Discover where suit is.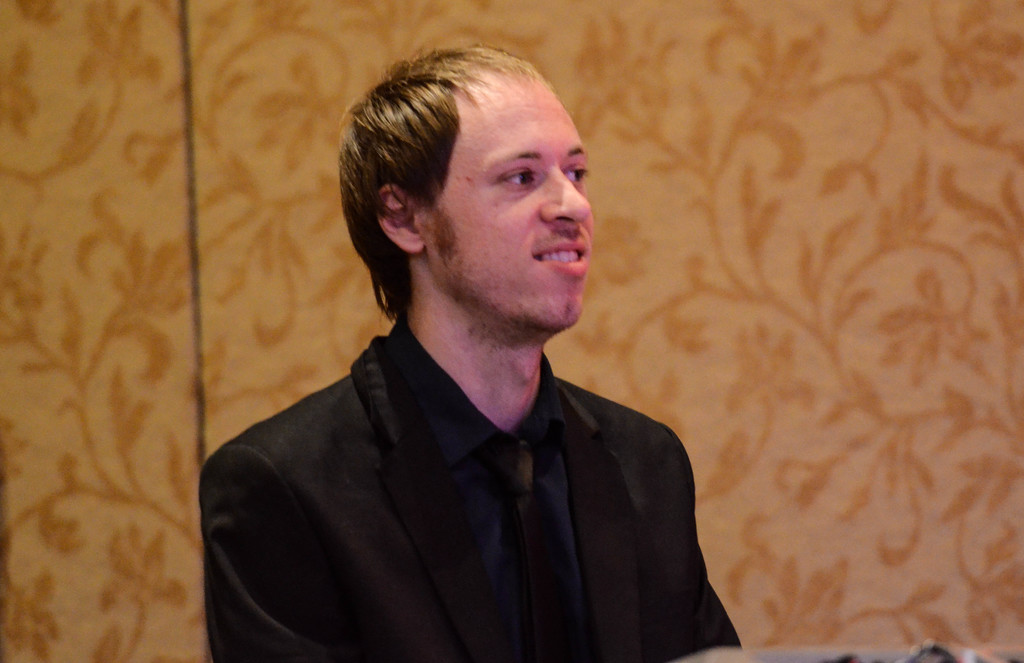
Discovered at locate(191, 310, 740, 662).
